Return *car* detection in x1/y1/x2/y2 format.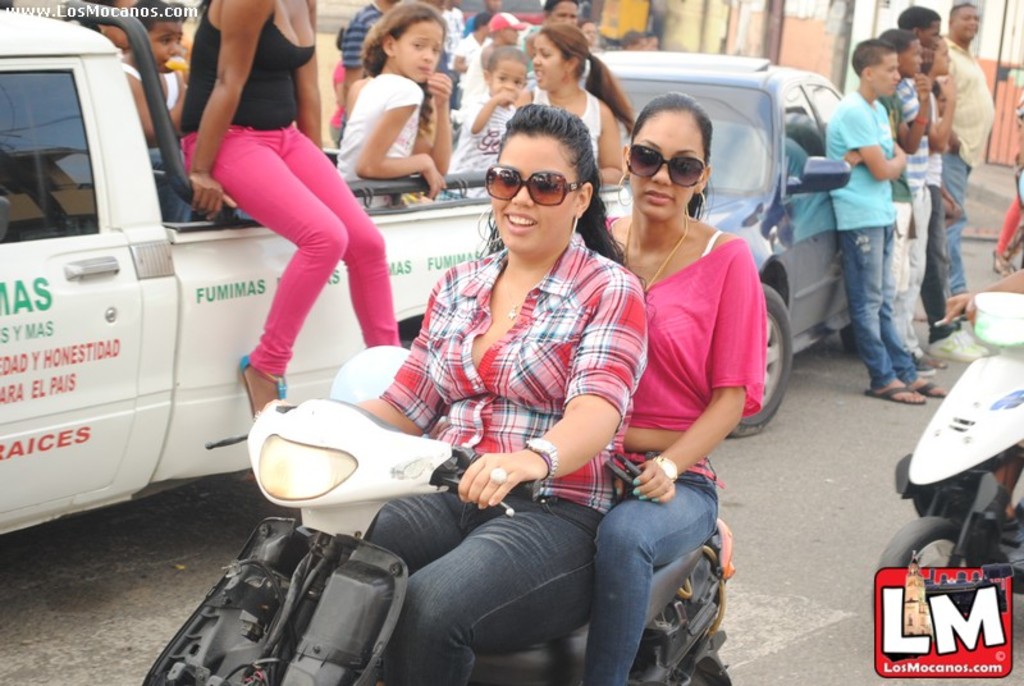
457/0/544/28.
